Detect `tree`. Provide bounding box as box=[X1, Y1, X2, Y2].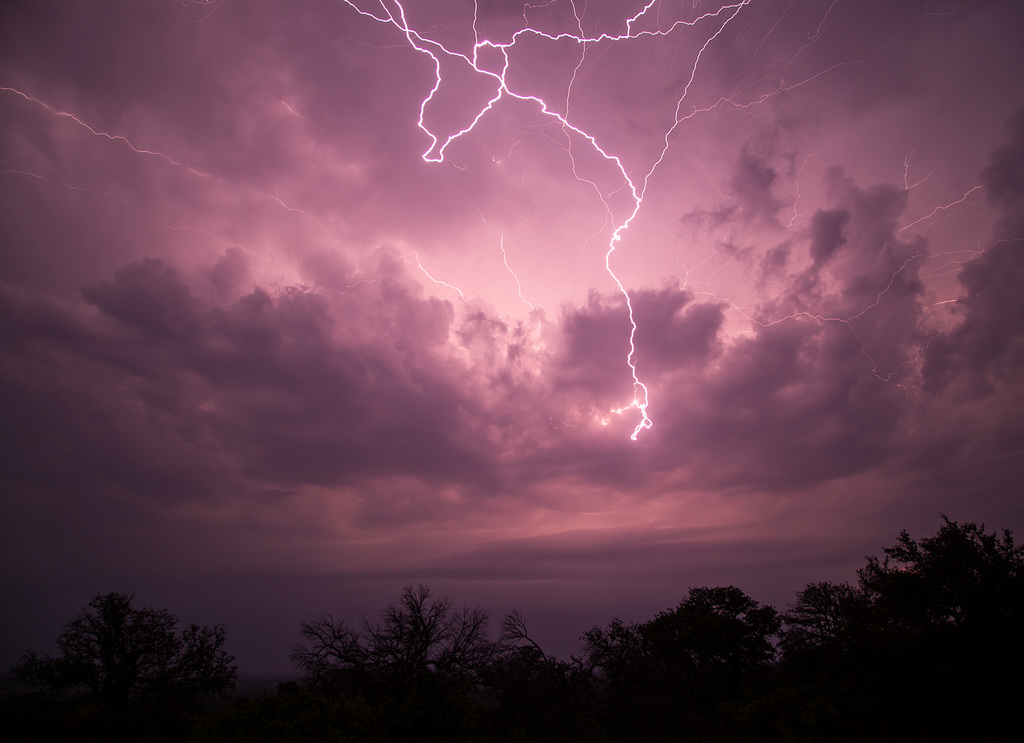
box=[565, 580, 788, 742].
